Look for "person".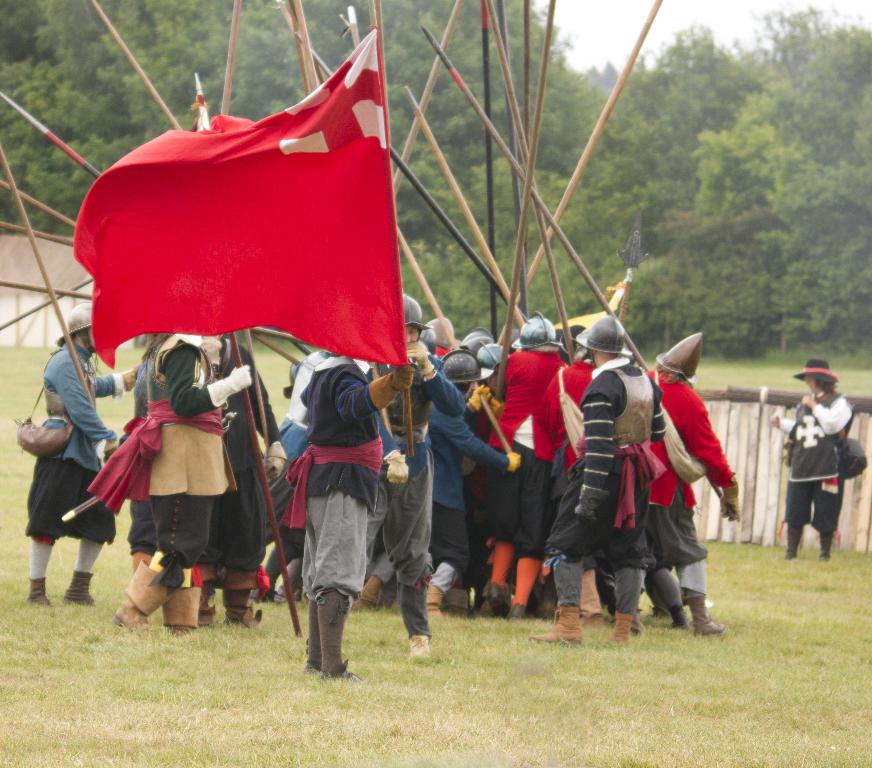
Found: bbox=[293, 351, 415, 684].
